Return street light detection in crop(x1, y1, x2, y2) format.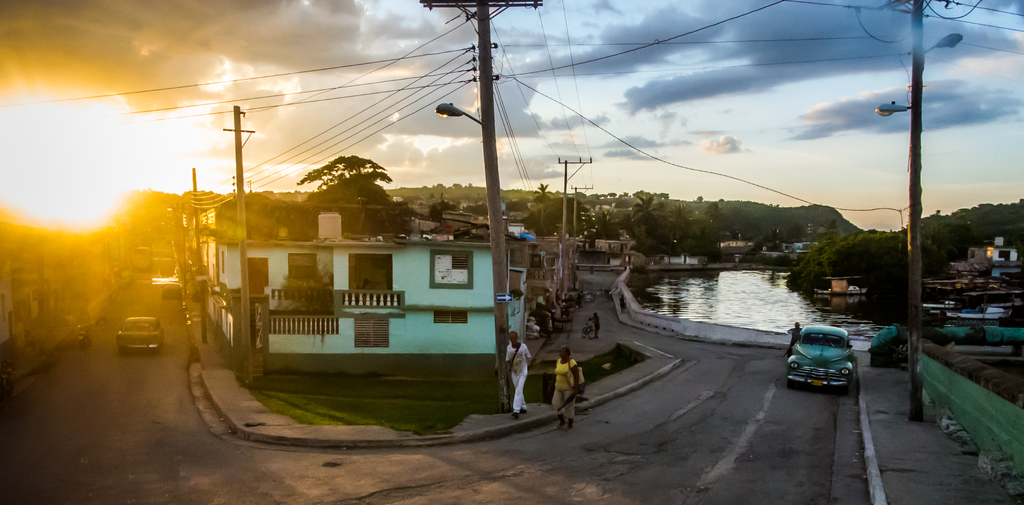
crop(669, 239, 681, 264).
